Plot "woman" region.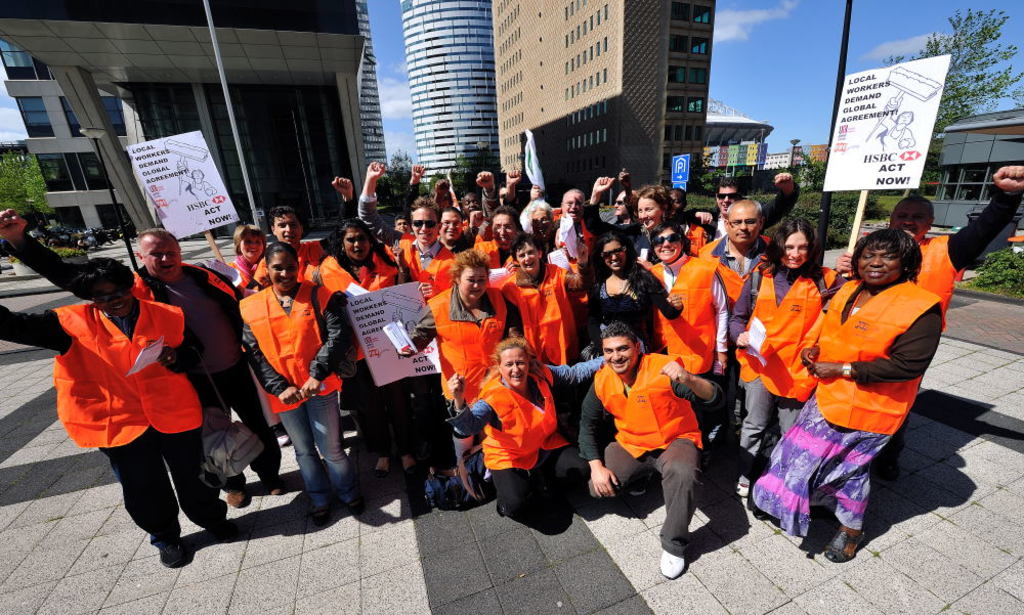
Plotted at 384, 251, 509, 463.
